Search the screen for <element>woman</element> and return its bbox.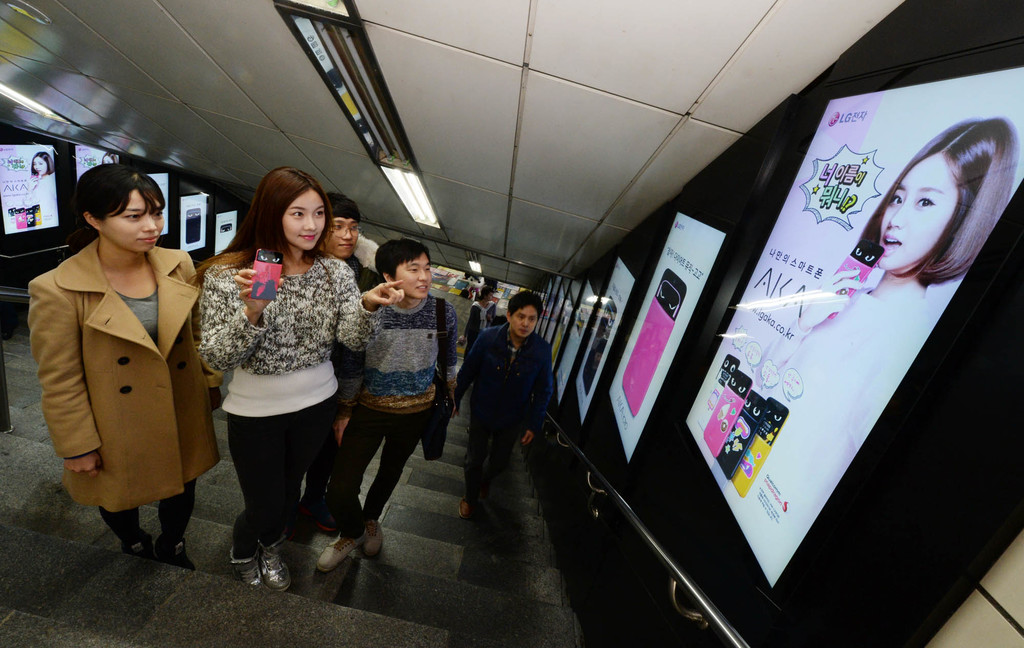
Found: BBox(194, 161, 413, 591).
